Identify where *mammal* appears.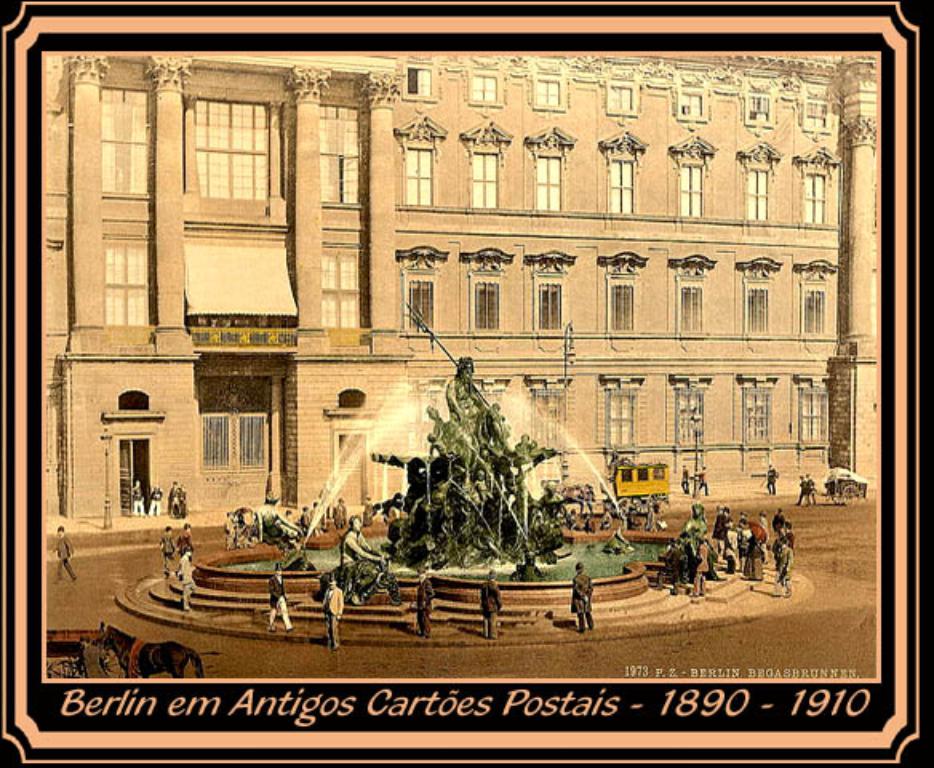
Appears at (x1=678, y1=462, x2=689, y2=496).
